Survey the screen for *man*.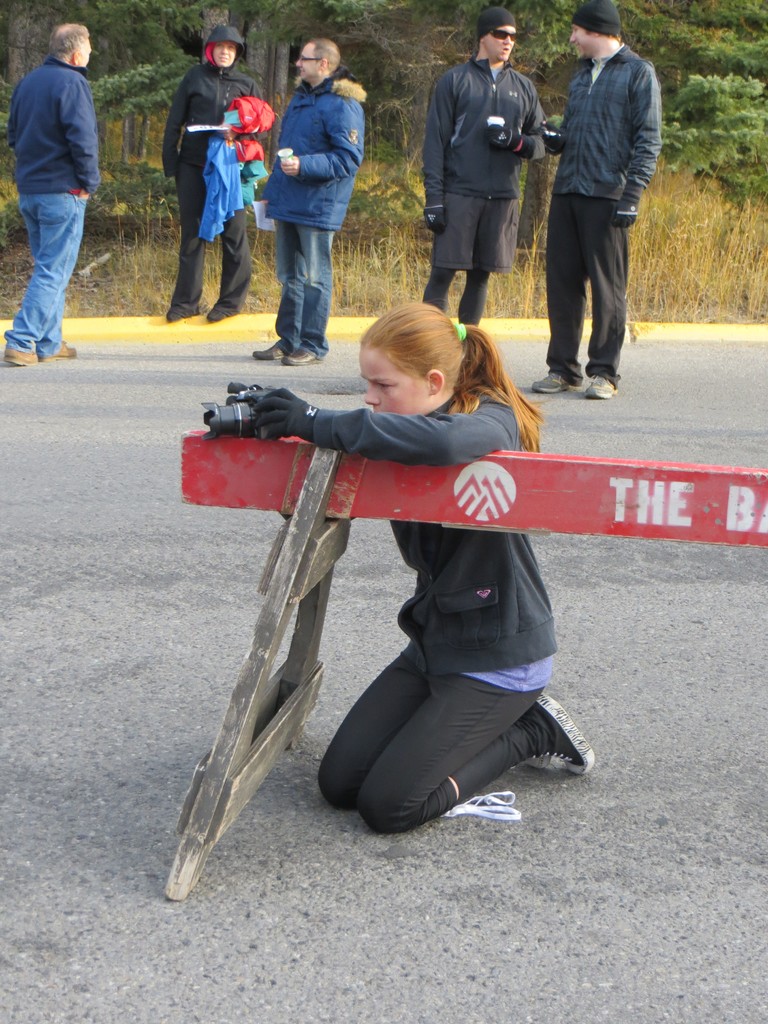
Survey found: (x1=422, y1=4, x2=548, y2=323).
